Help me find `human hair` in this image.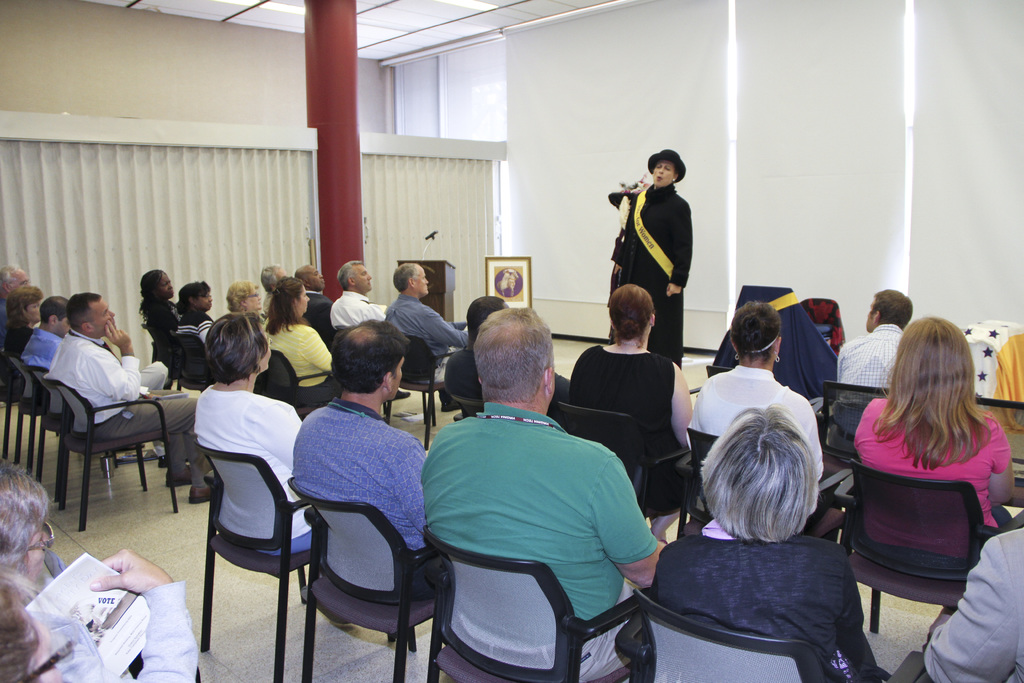
Found it: l=865, t=311, r=1005, b=507.
